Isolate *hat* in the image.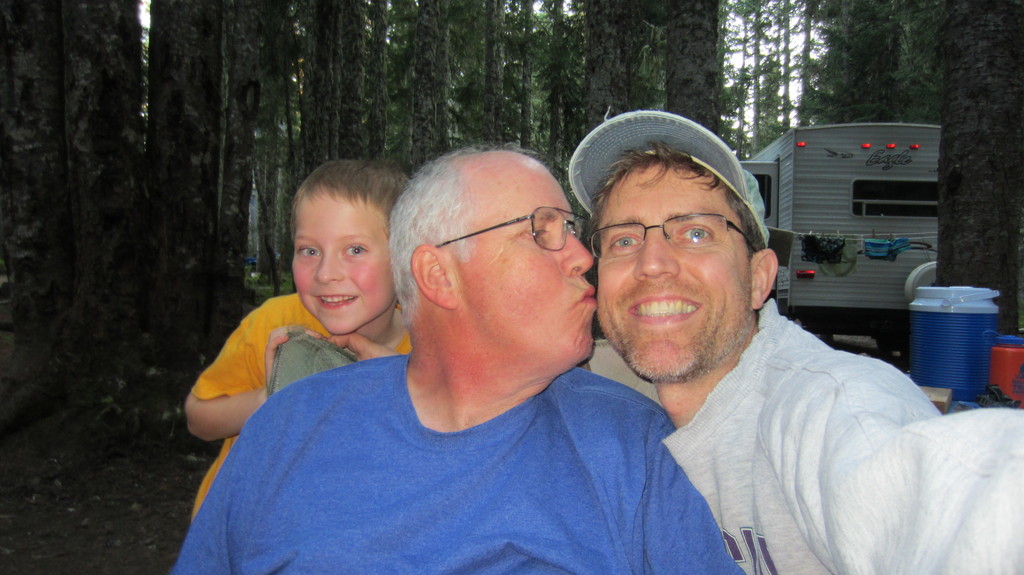
Isolated region: region(569, 107, 770, 248).
